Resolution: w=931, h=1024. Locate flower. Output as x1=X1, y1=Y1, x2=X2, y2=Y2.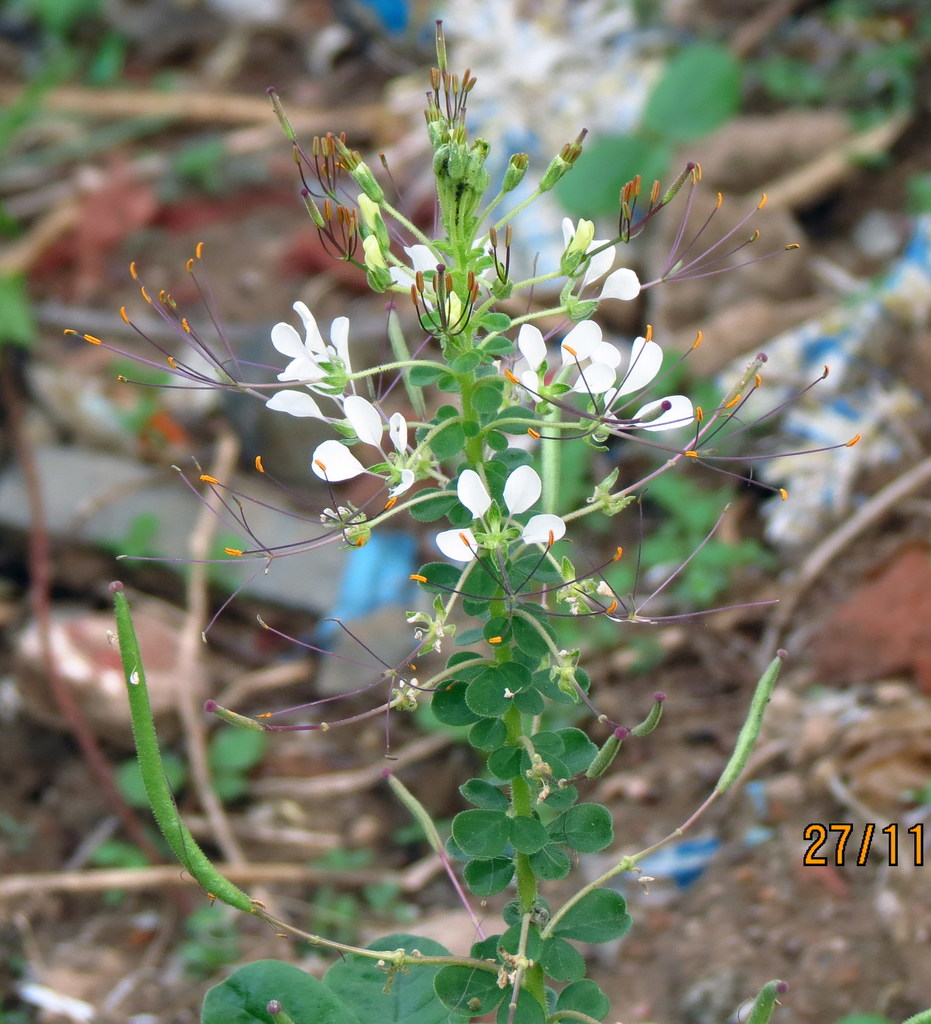
x1=266, y1=299, x2=354, y2=398.
